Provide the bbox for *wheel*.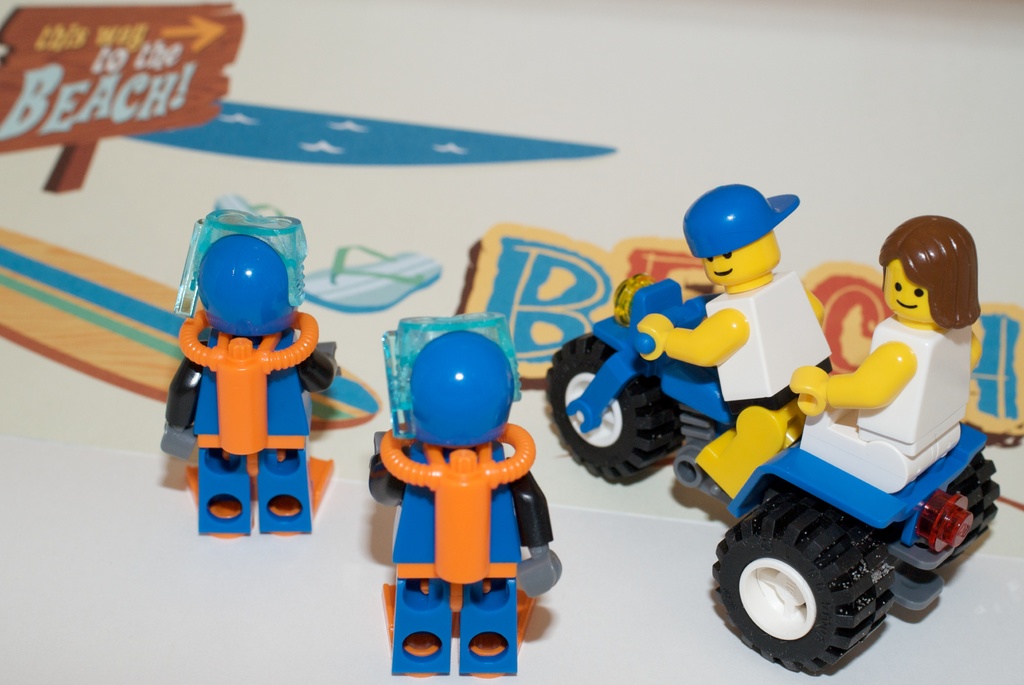
{"left": 948, "top": 450, "right": 1000, "bottom": 565}.
